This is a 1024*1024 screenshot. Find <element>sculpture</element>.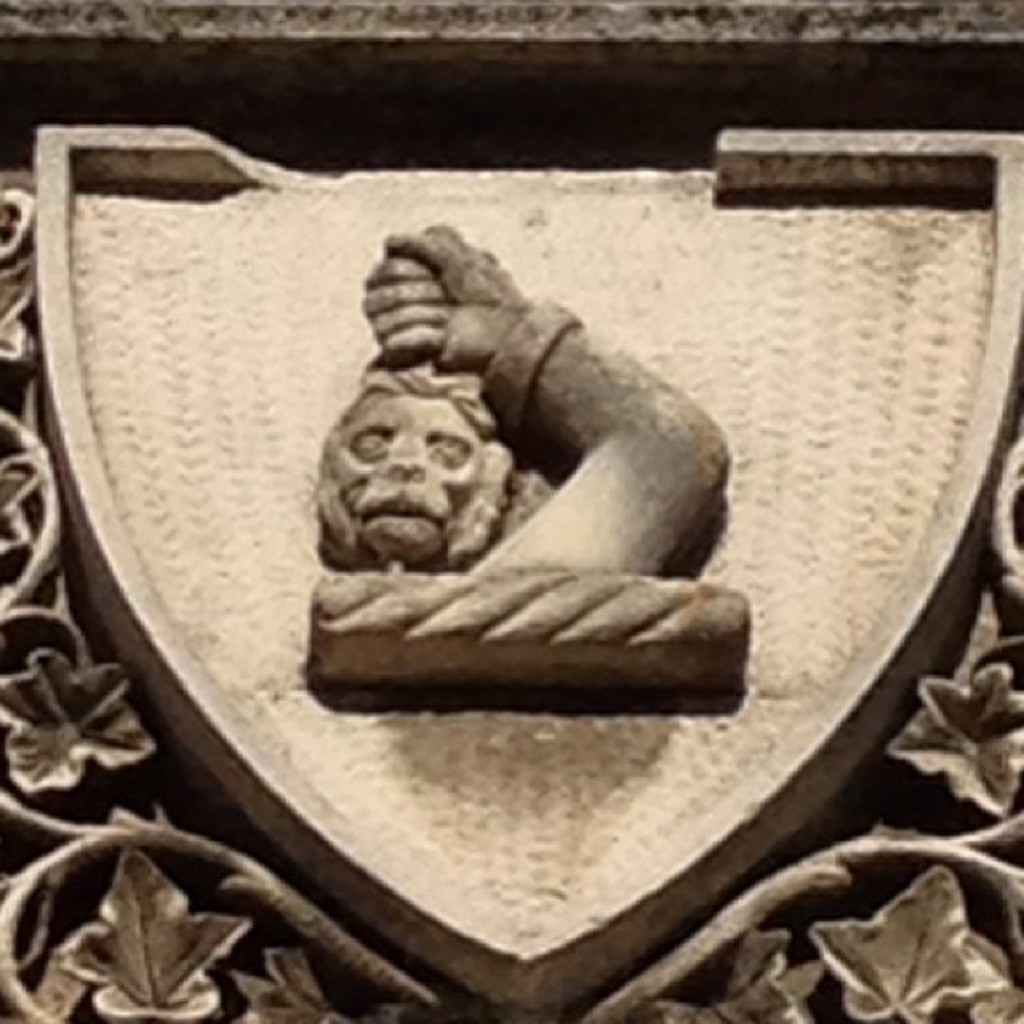
Bounding box: region(298, 245, 787, 746).
